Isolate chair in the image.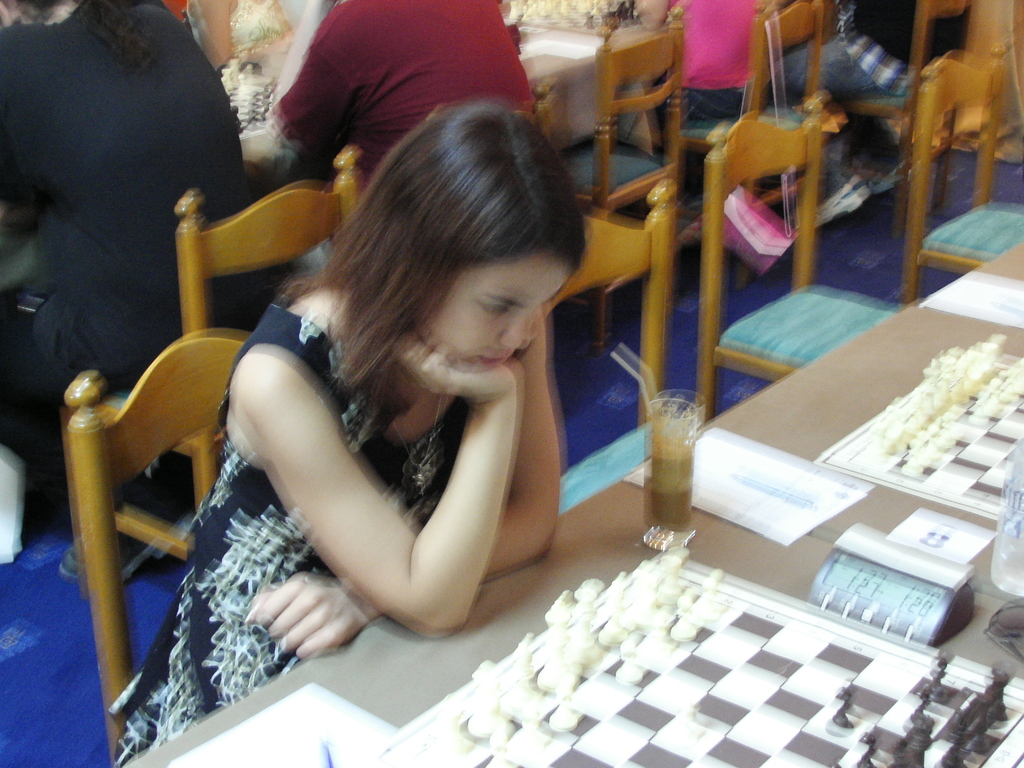
Isolated region: x1=894 y1=42 x2=1023 y2=303.
